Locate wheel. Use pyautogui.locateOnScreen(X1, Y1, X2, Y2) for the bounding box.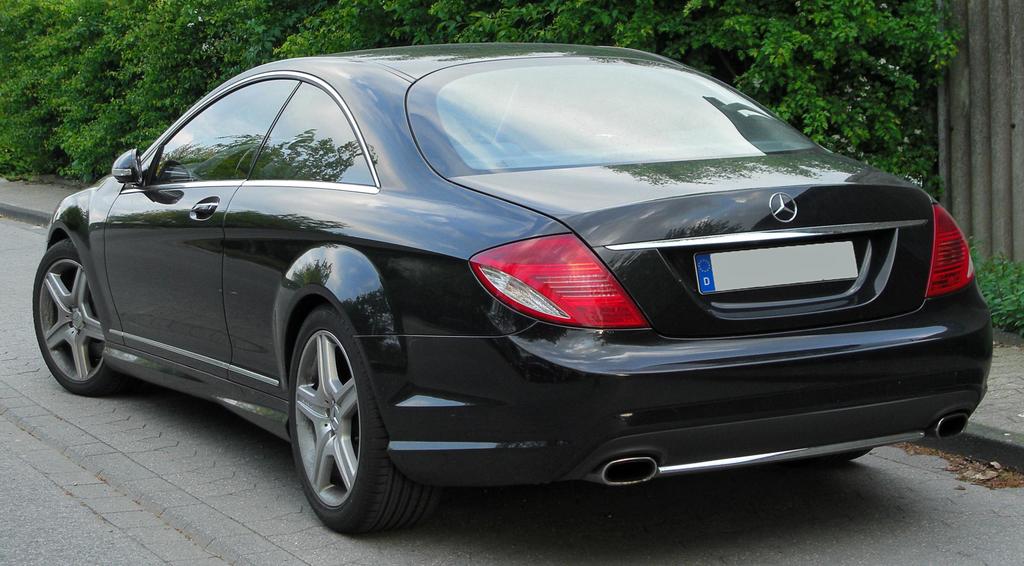
pyautogui.locateOnScreen(284, 307, 426, 533).
